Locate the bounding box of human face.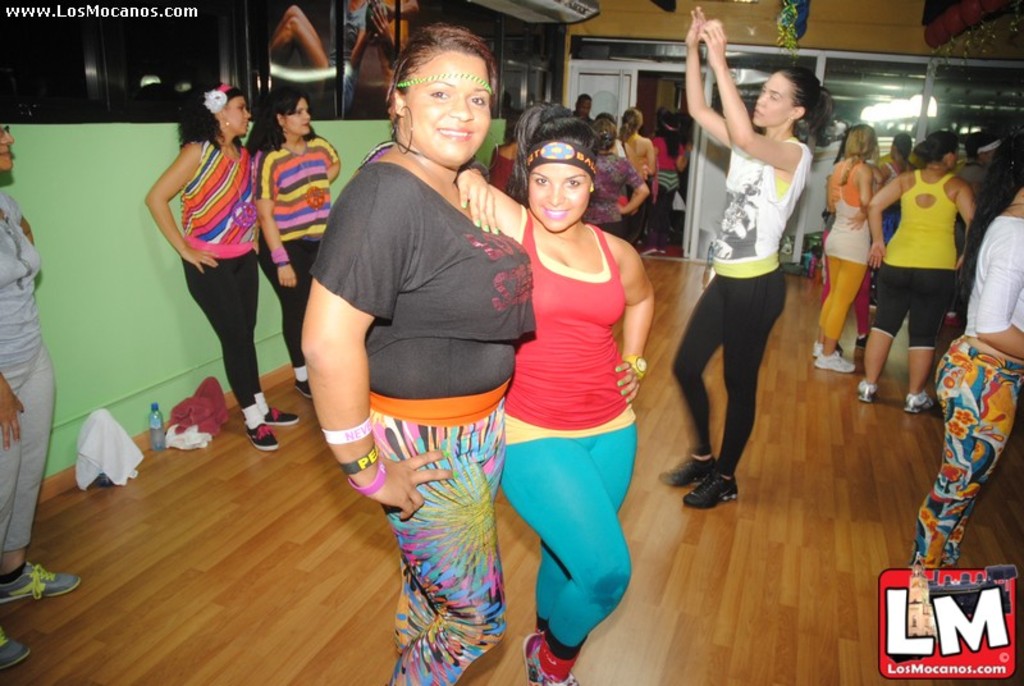
Bounding box: left=284, top=93, right=310, bottom=143.
